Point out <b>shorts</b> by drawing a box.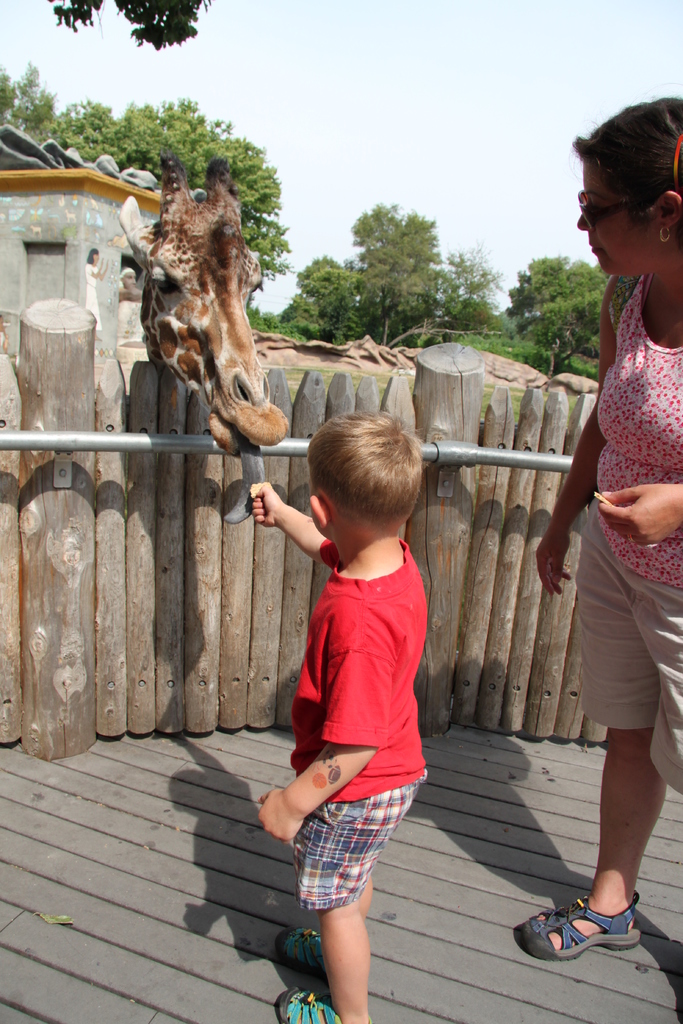
left=290, top=769, right=428, bottom=927.
